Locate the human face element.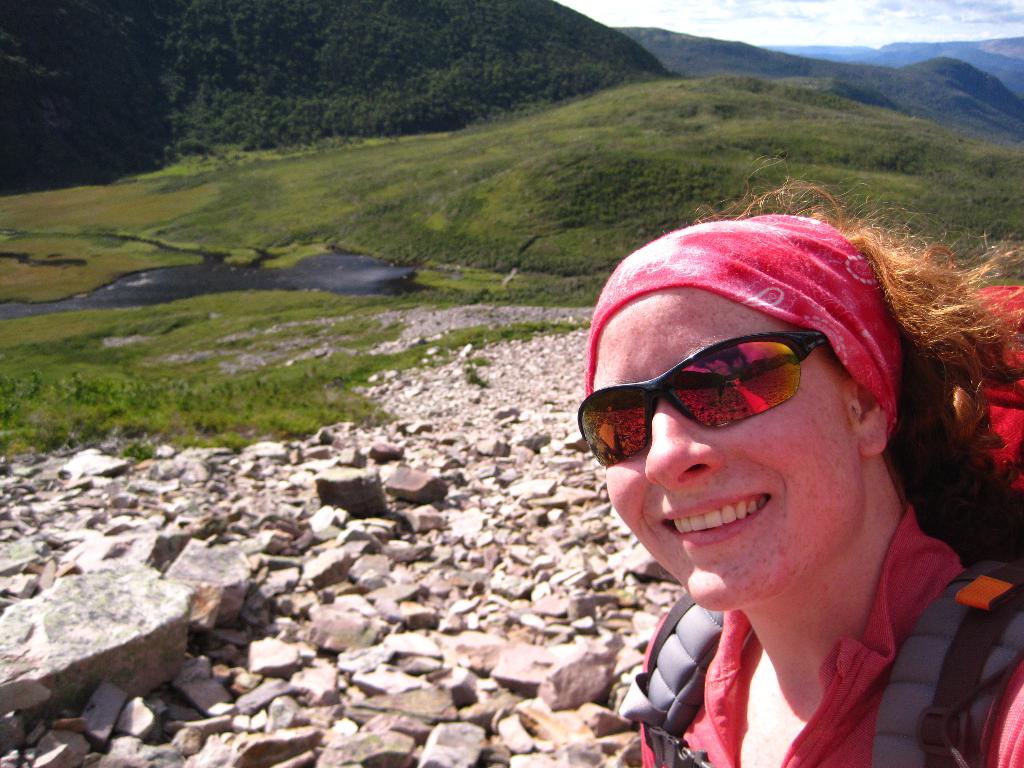
Element bbox: select_region(588, 290, 863, 606).
